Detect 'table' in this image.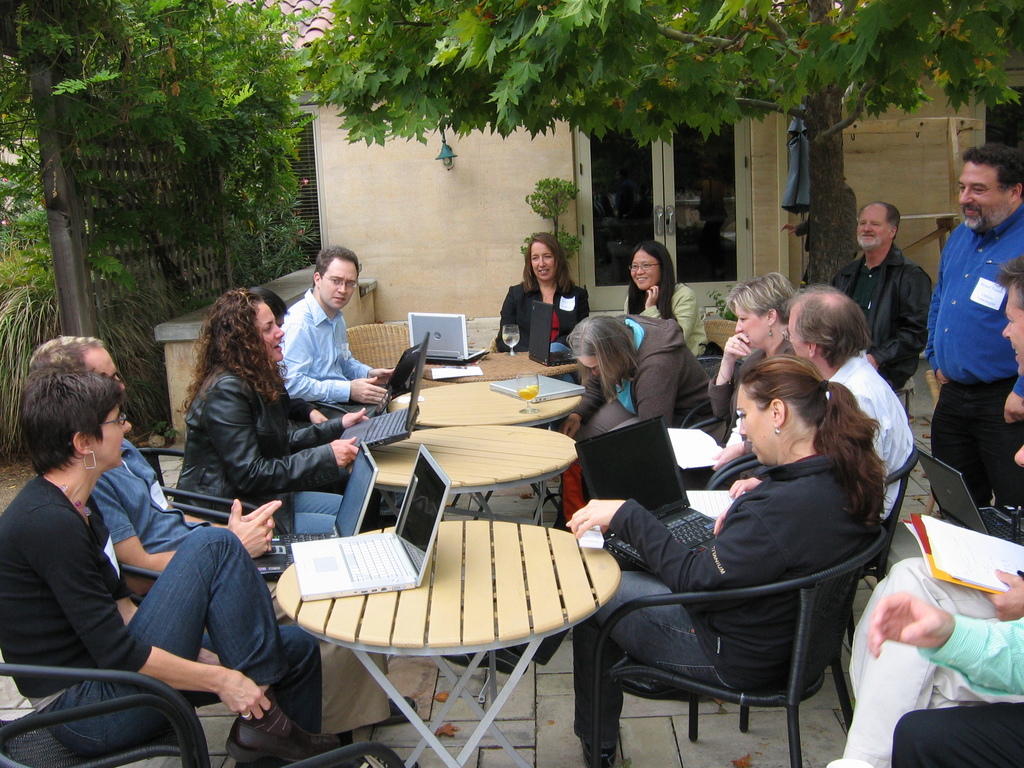
Detection: select_region(281, 499, 616, 758).
